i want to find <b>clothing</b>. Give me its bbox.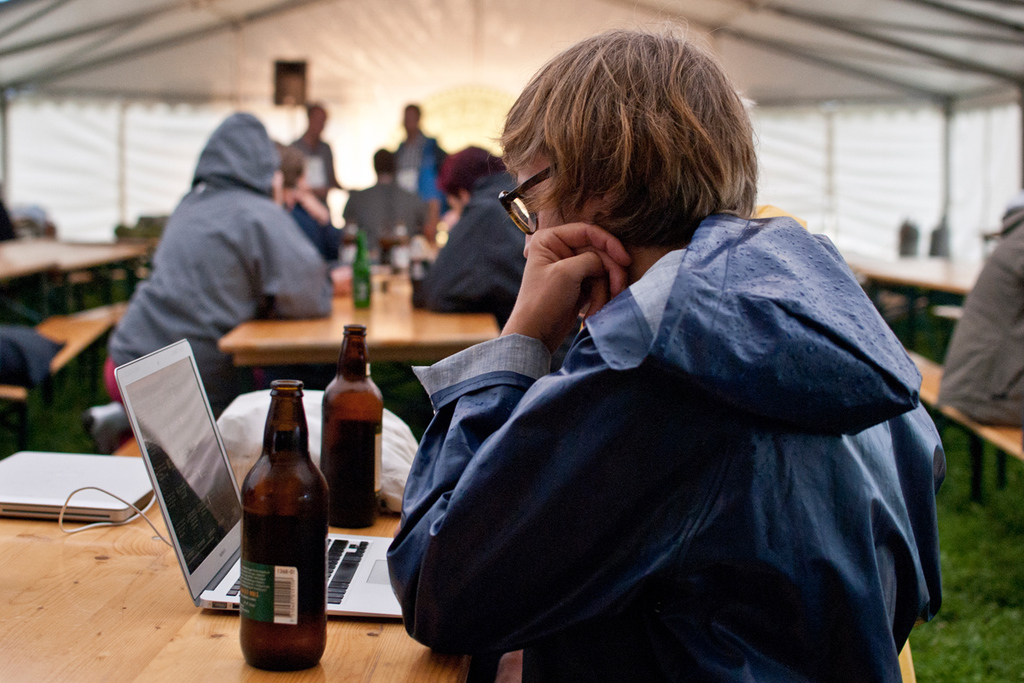
locate(343, 171, 419, 253).
